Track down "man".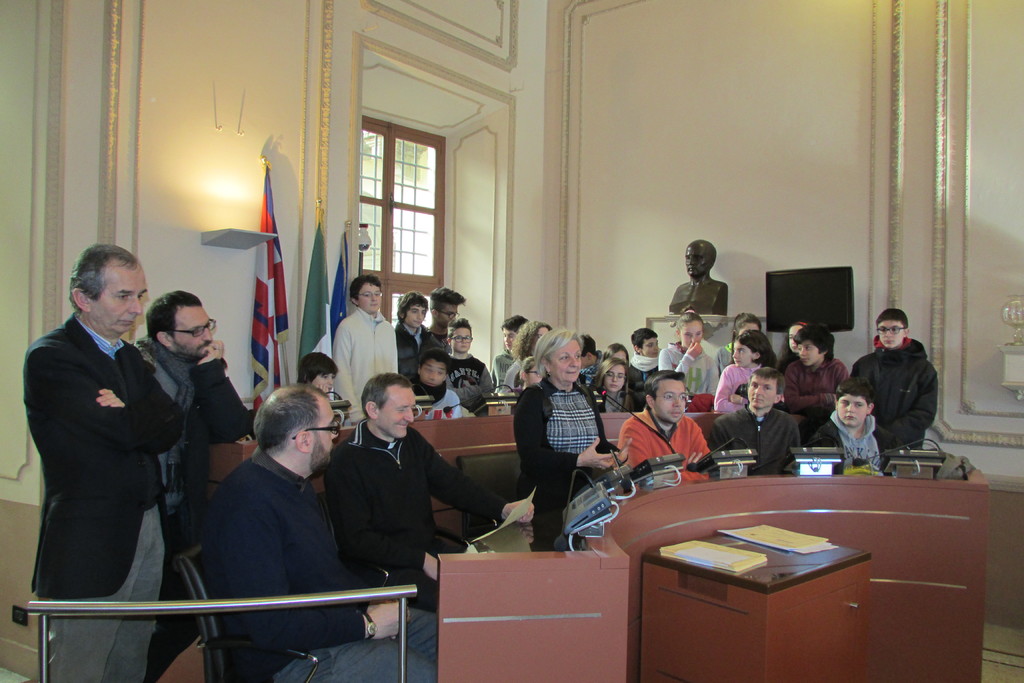
Tracked to bbox(424, 287, 467, 349).
